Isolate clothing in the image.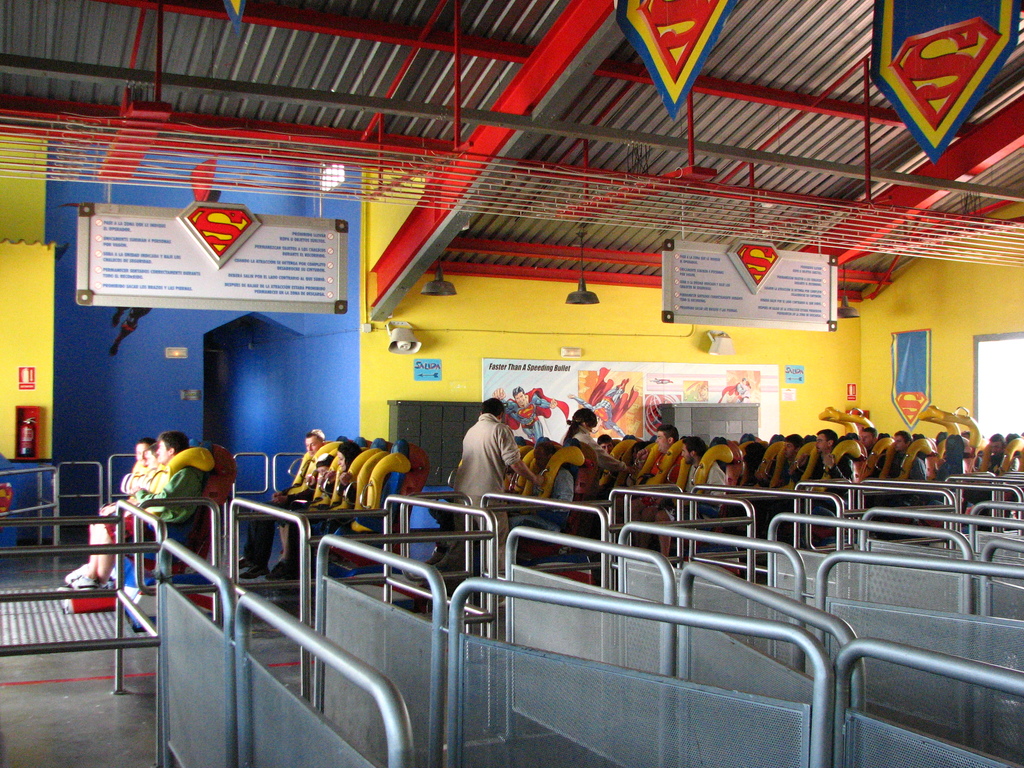
Isolated region: [883, 446, 935, 486].
